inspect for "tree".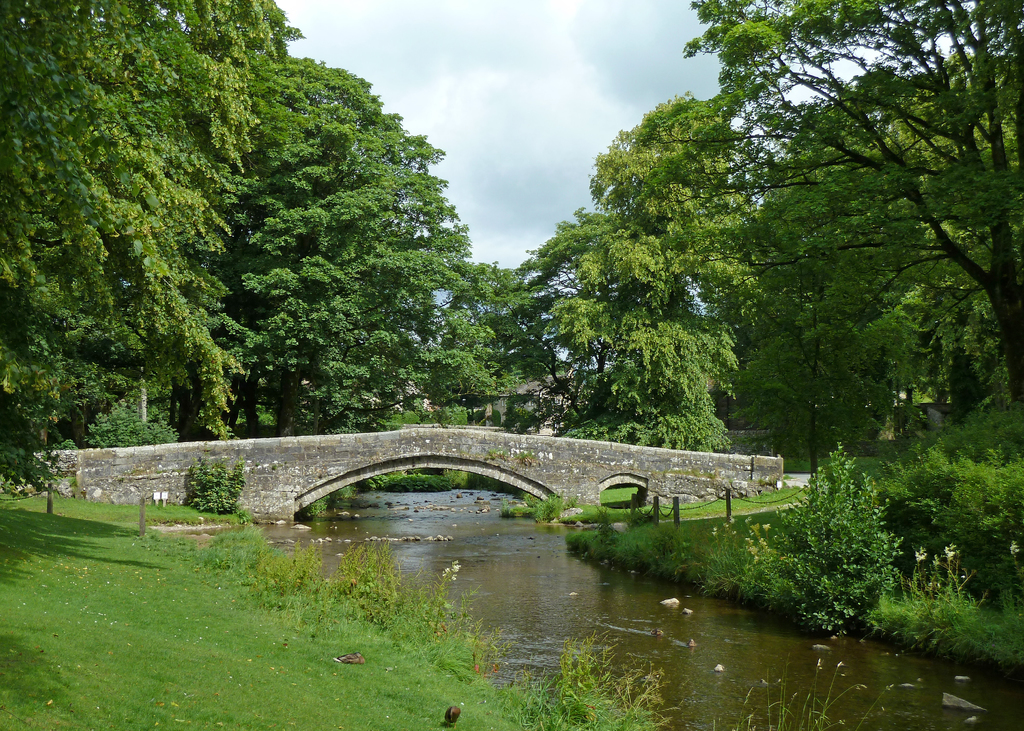
Inspection: (left=564, top=321, right=764, bottom=451).
